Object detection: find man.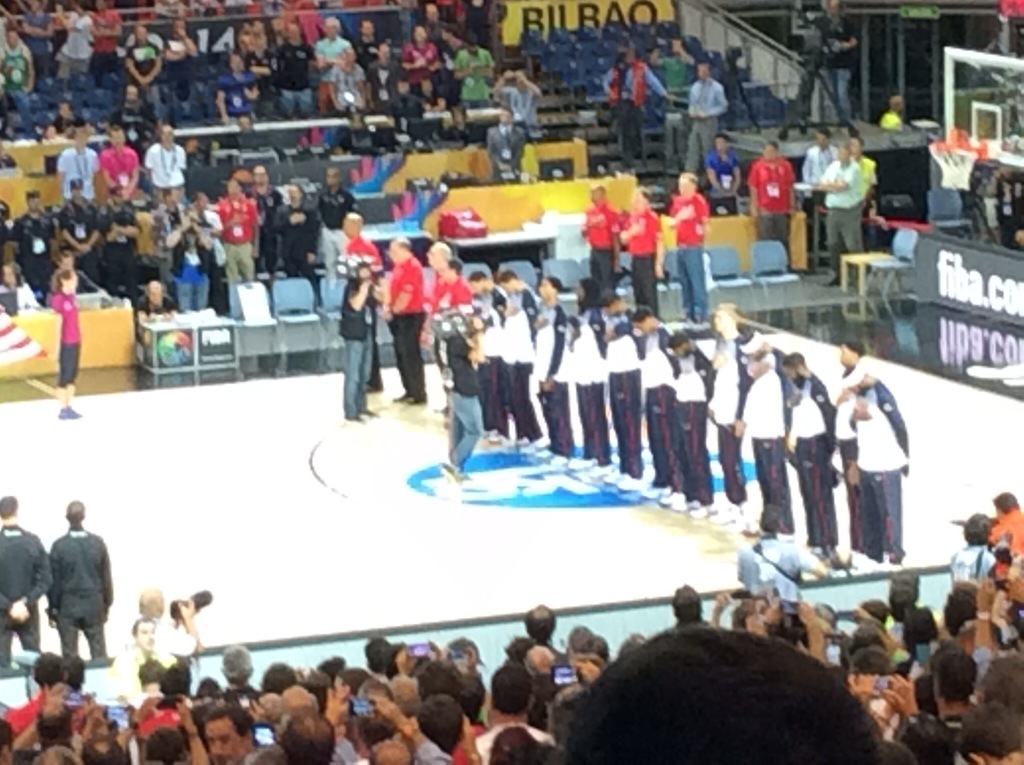
x1=435, y1=254, x2=471, y2=398.
